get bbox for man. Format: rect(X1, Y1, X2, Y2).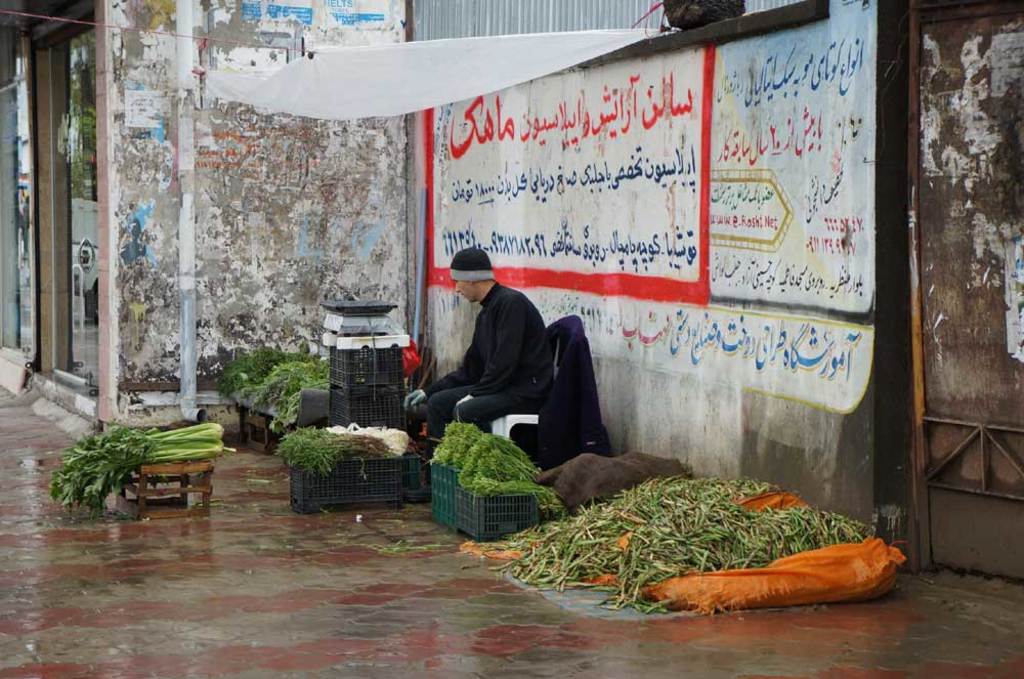
rect(399, 253, 591, 509).
